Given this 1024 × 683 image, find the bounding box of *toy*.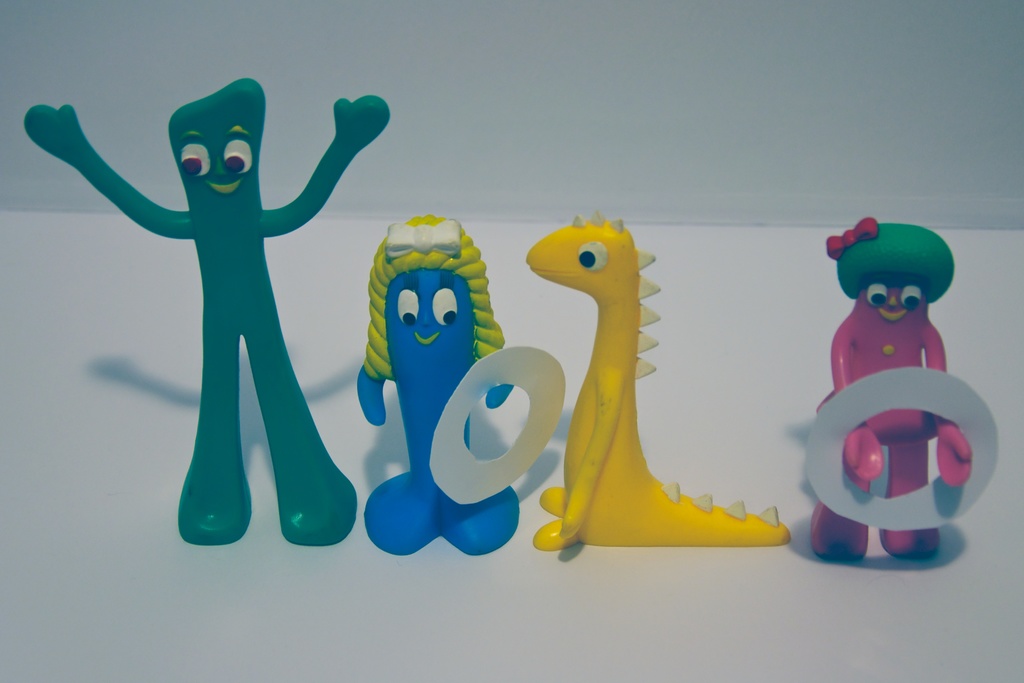
[798, 231, 991, 543].
